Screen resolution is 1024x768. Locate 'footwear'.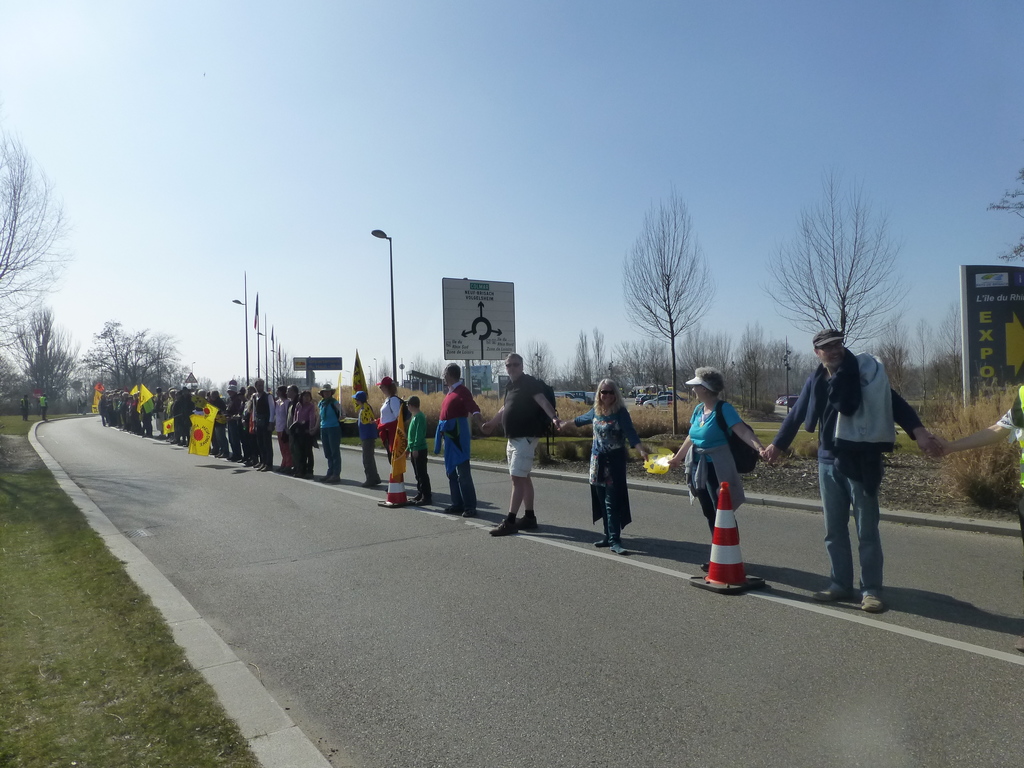
left=317, top=475, right=331, bottom=483.
